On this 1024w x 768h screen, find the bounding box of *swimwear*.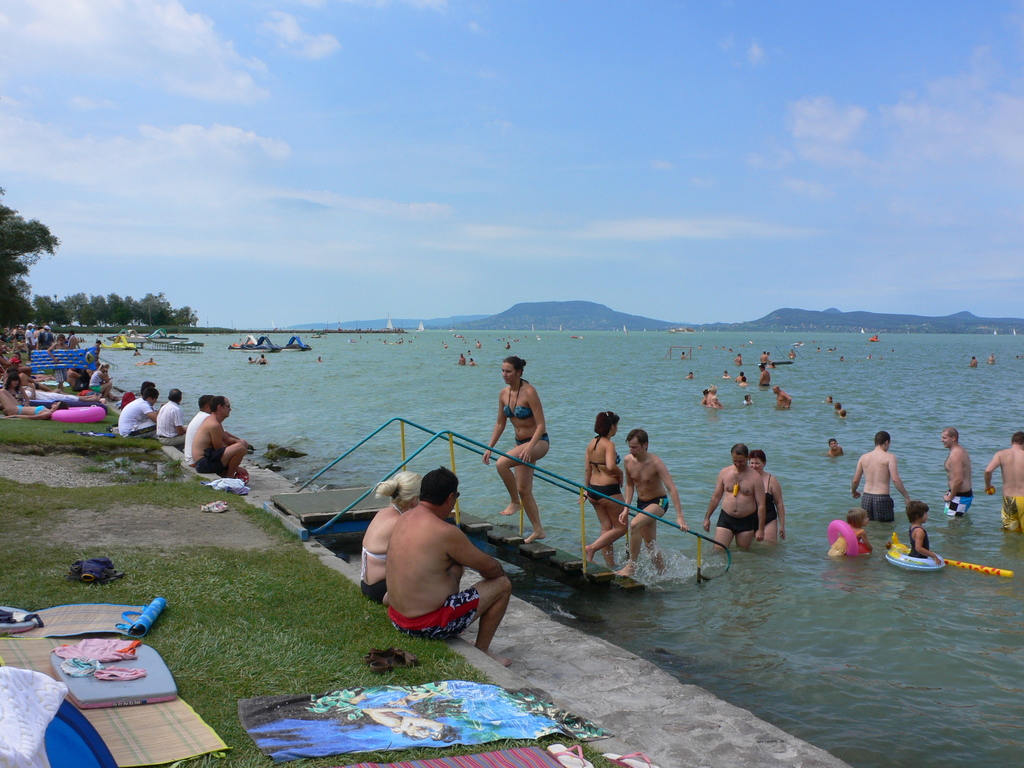
Bounding box: {"x1": 586, "y1": 483, "x2": 623, "y2": 504}.
